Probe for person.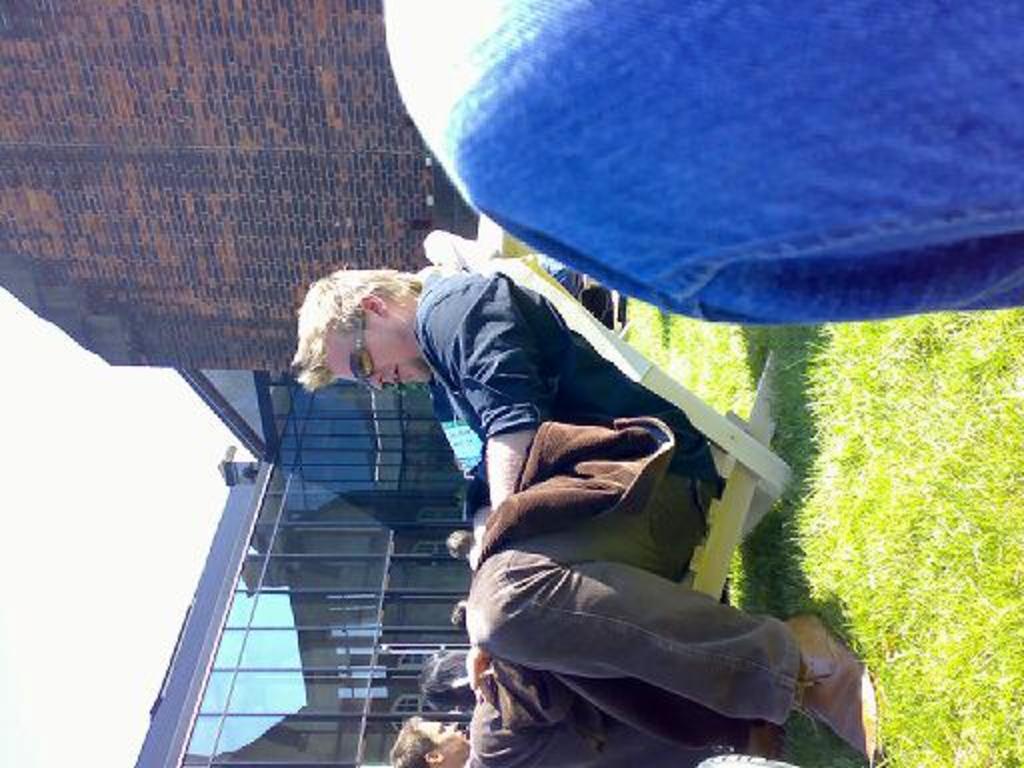
Probe result: {"left": 444, "top": 530, "right": 476, "bottom": 566}.
